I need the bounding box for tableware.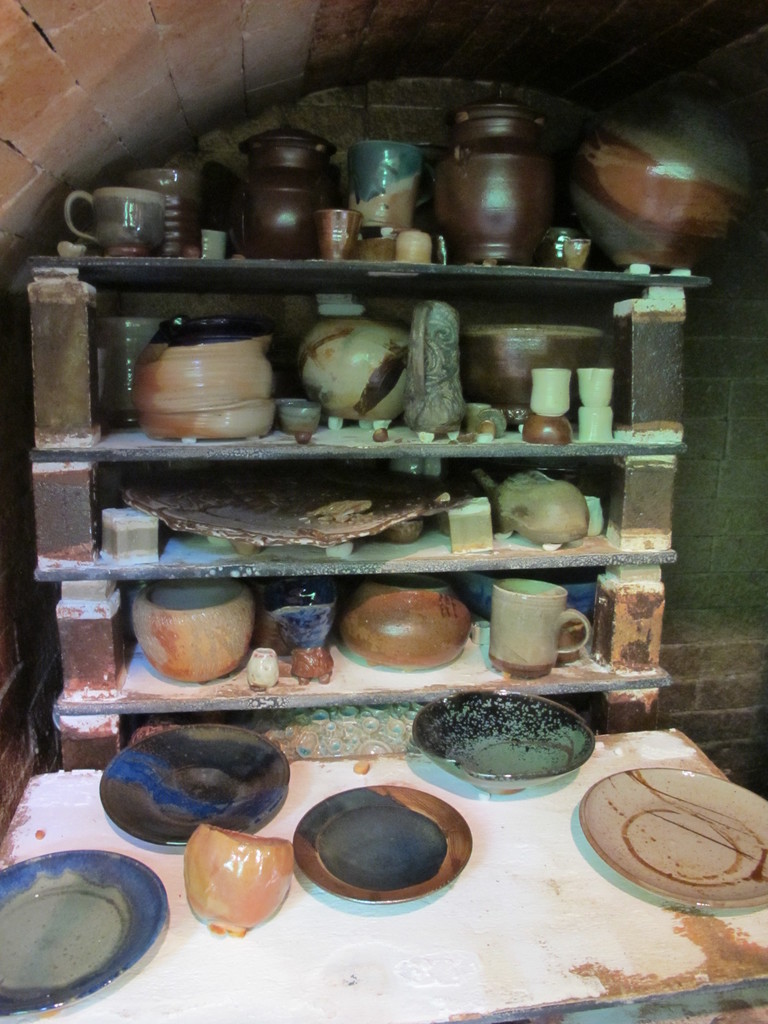
Here it is: (left=7, top=833, right=180, bottom=1007).
